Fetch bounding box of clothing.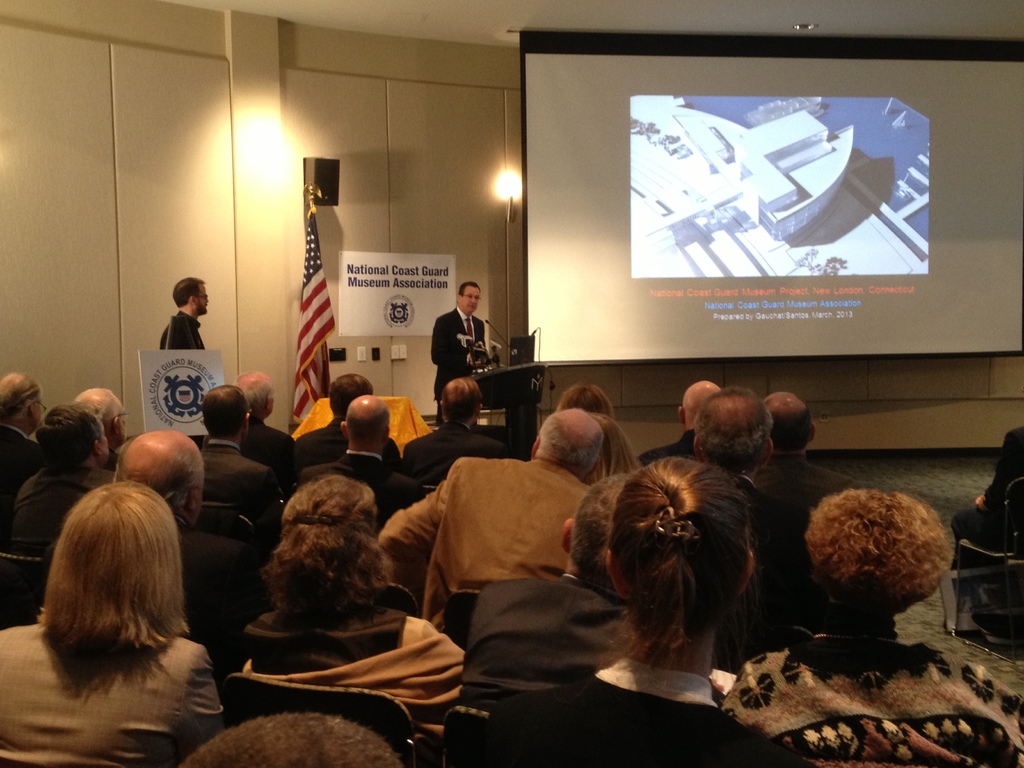
Bbox: <box>454,657,828,767</box>.
